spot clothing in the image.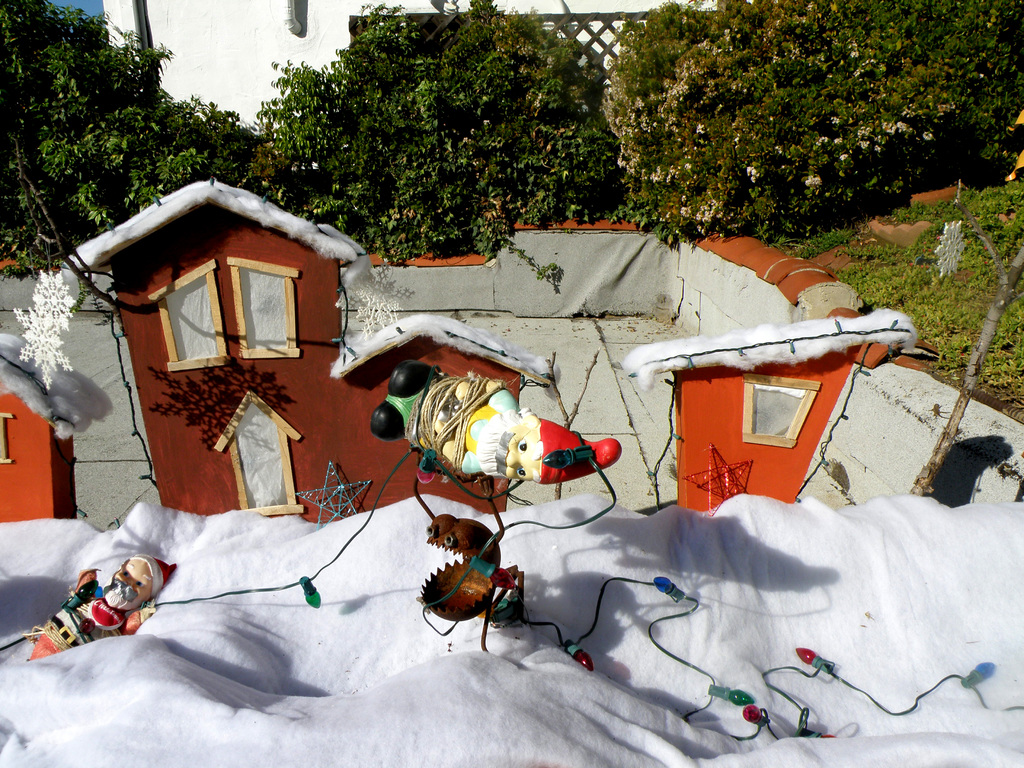
clothing found at box=[27, 580, 140, 661].
